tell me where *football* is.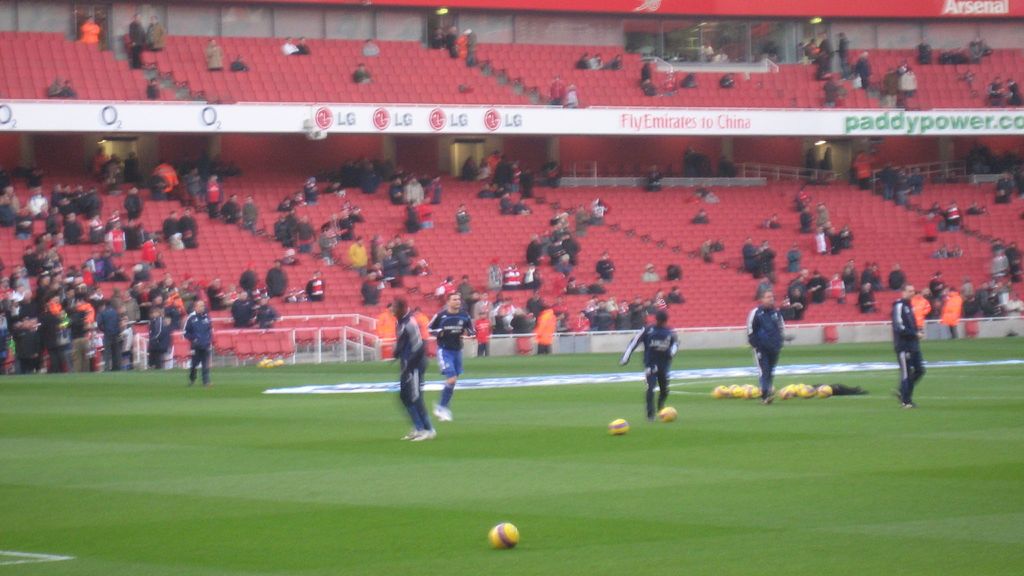
*football* is at (left=658, top=402, right=677, bottom=420).
